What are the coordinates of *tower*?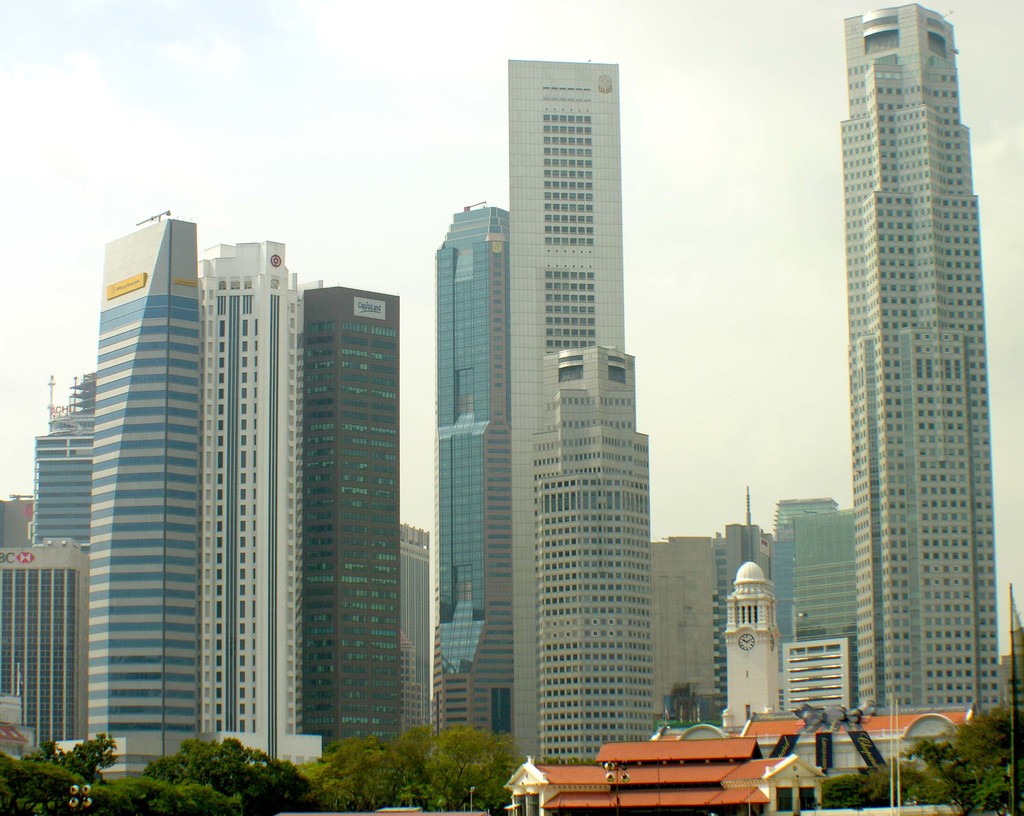
[29,366,95,556].
